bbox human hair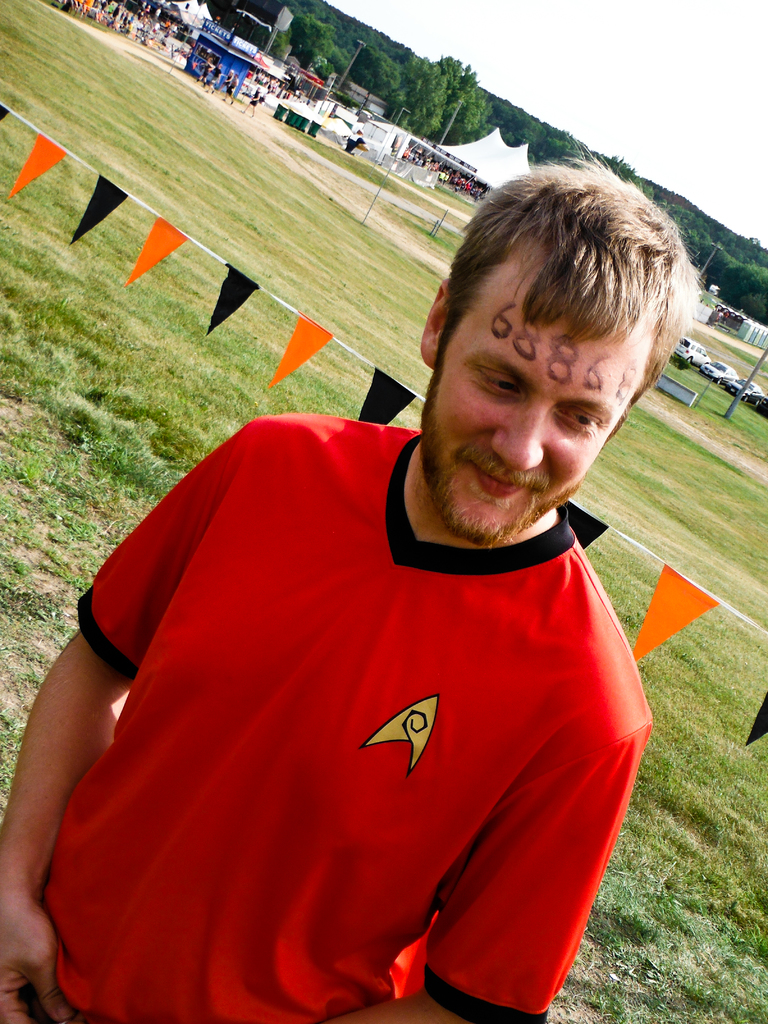
select_region(431, 154, 692, 430)
